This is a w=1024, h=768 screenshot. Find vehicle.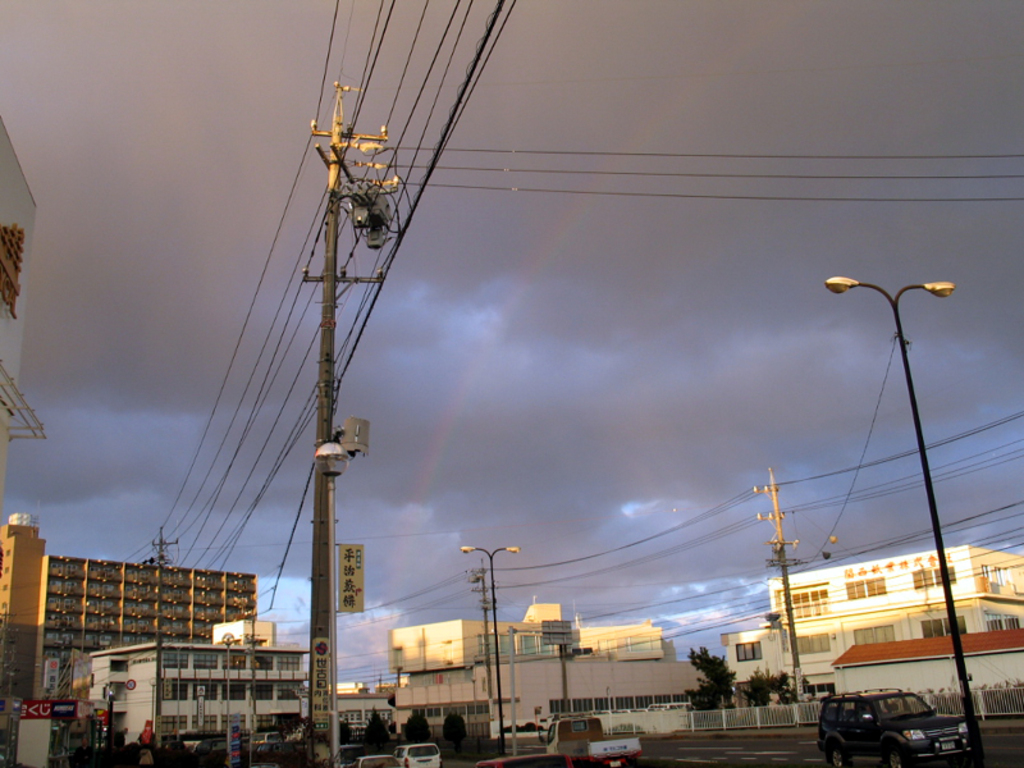
Bounding box: bbox=(394, 739, 445, 767).
